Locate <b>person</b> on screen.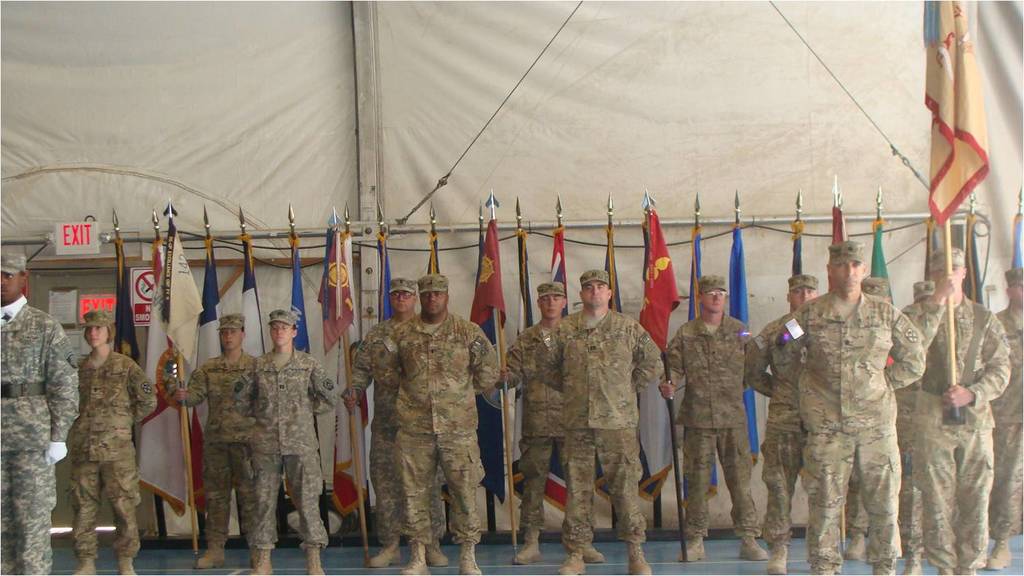
On screen at x1=988, y1=273, x2=1023, y2=548.
